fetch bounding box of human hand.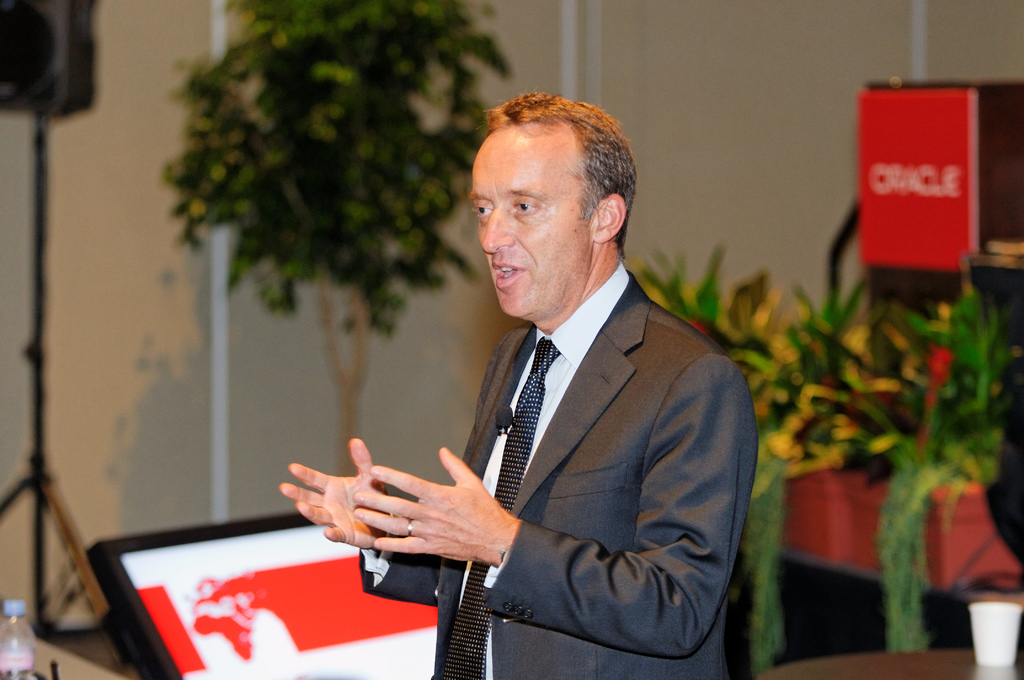
Bbox: x1=351 y1=444 x2=507 y2=565.
